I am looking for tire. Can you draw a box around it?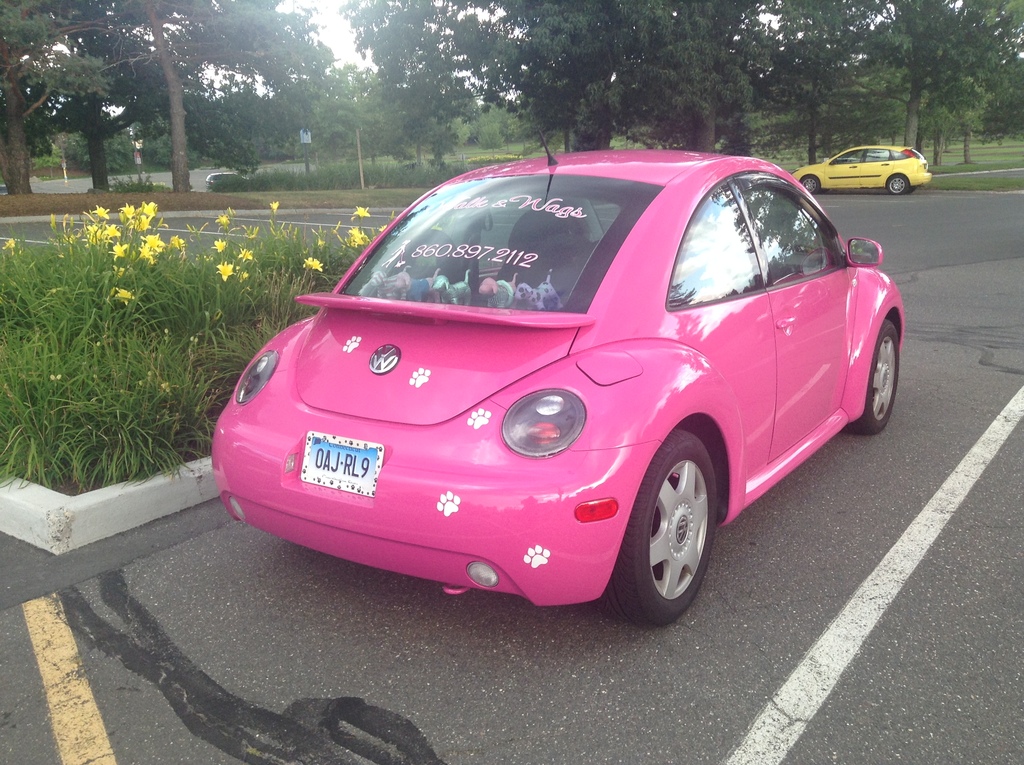
Sure, the bounding box is <box>799,176,819,196</box>.
